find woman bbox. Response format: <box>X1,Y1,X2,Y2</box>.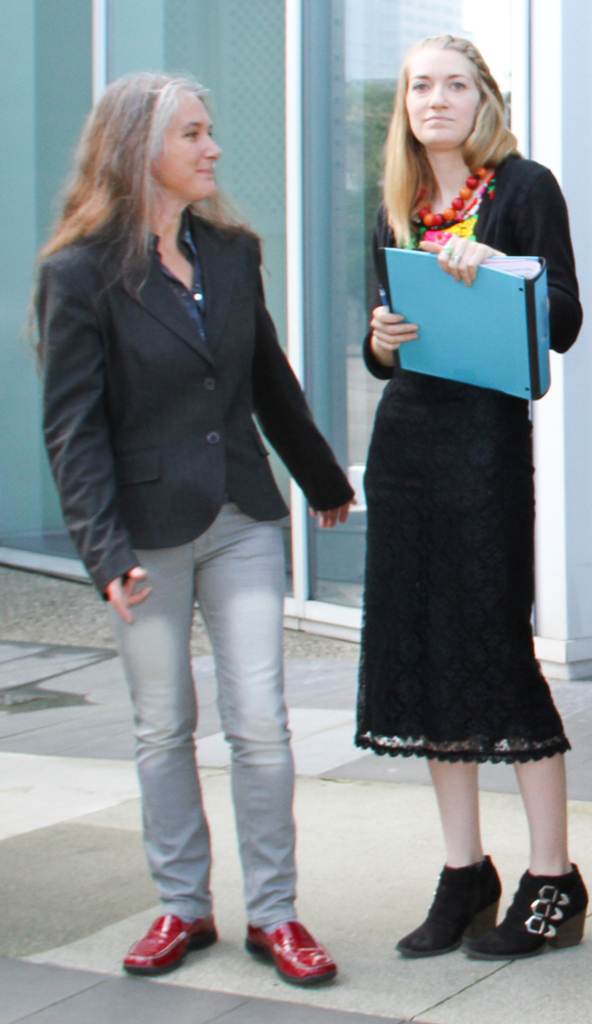
<box>331,99,562,912</box>.
